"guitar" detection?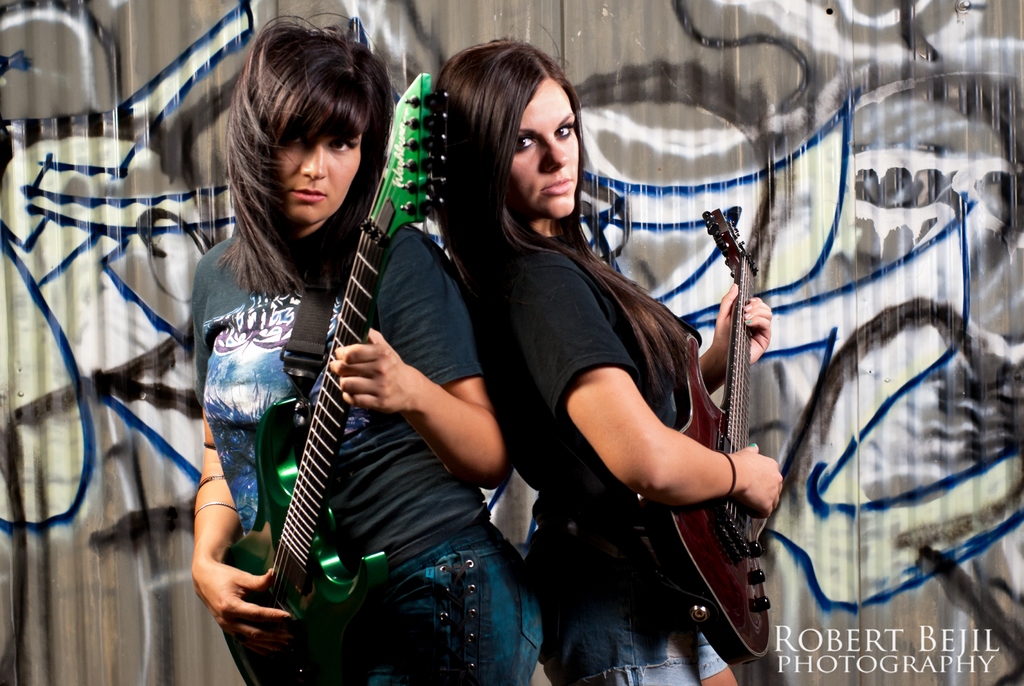
Rect(218, 67, 438, 685)
